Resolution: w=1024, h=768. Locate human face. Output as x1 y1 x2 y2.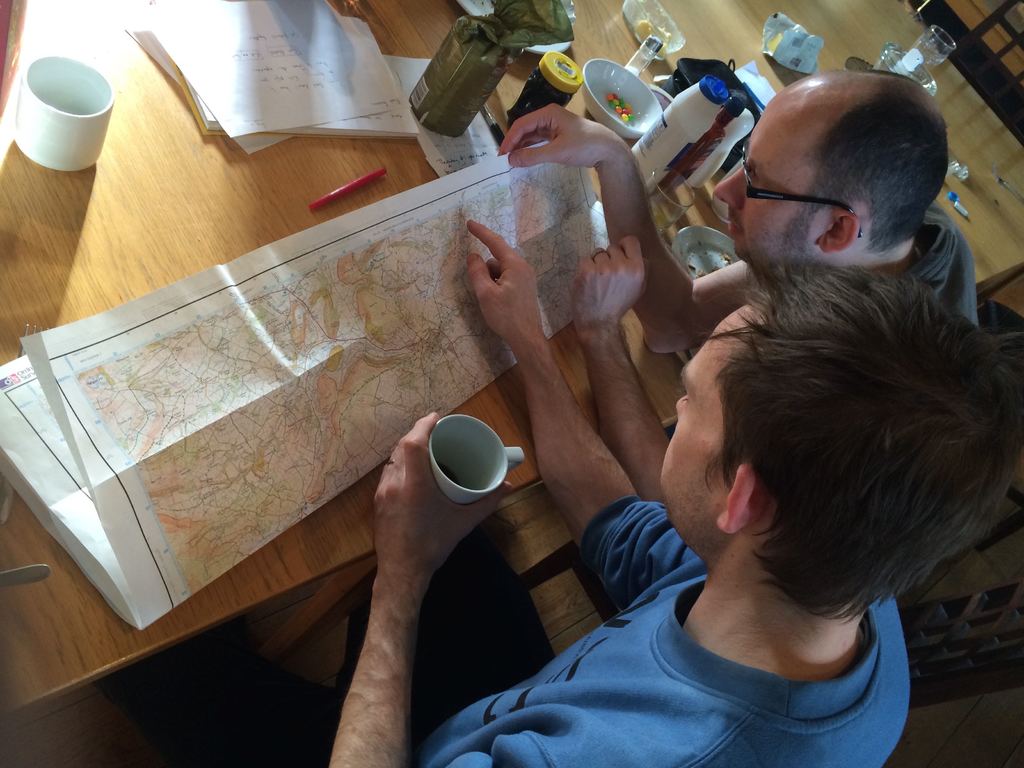
714 98 828 258.
